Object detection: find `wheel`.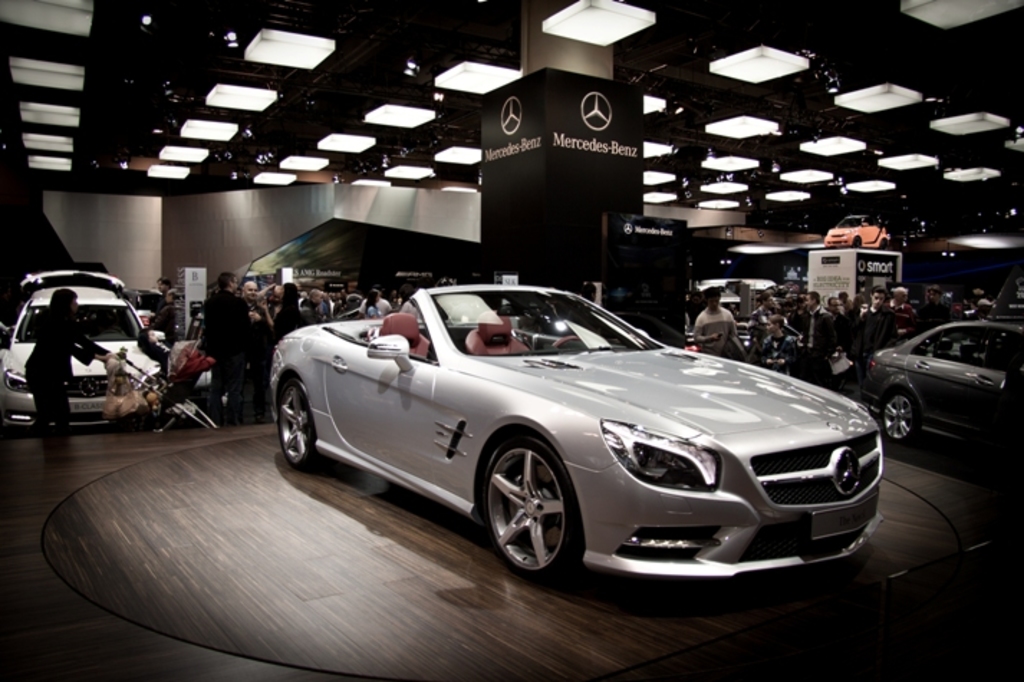
554, 335, 589, 352.
